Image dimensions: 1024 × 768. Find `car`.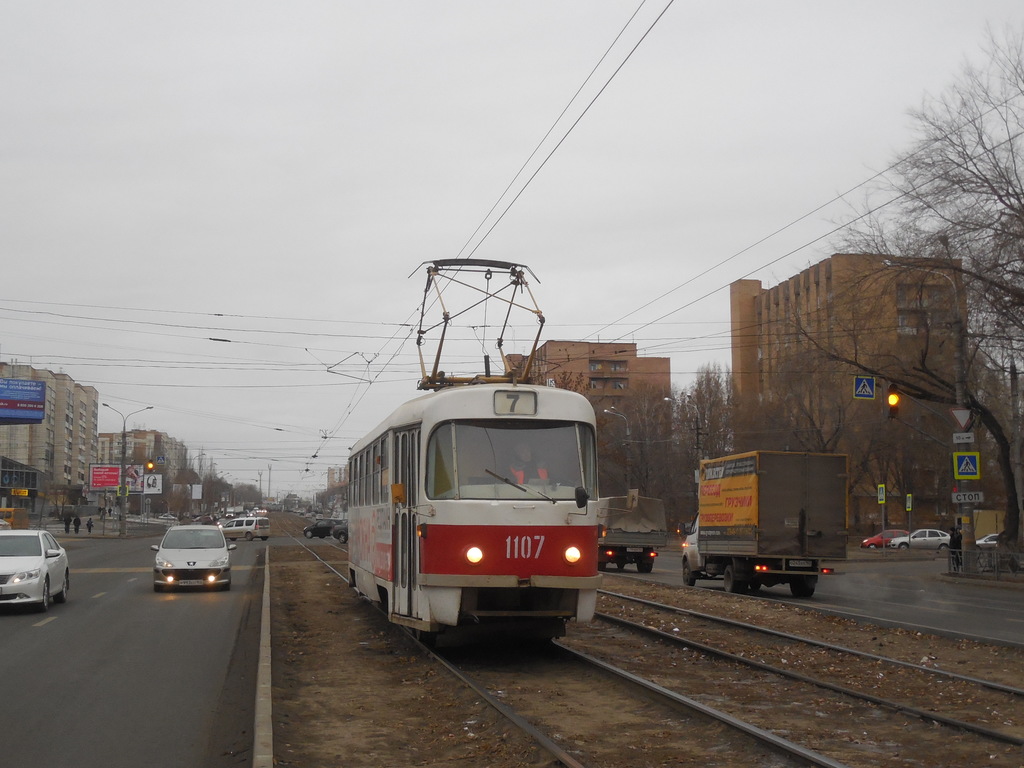
[left=860, top=525, right=911, bottom=549].
